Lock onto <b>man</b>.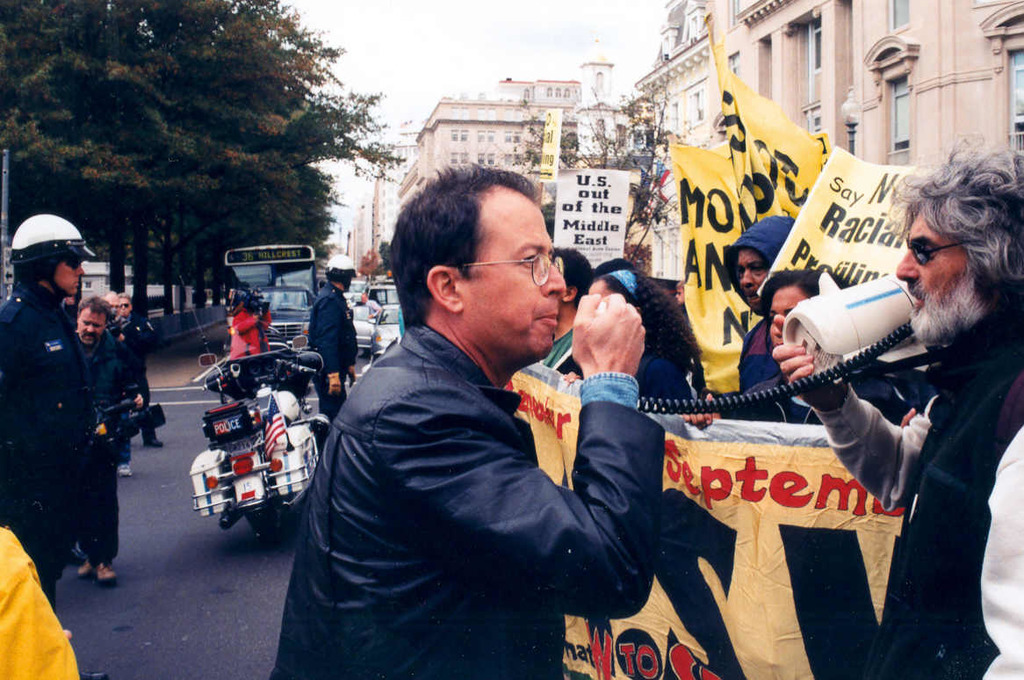
Locked: left=297, top=163, right=682, bottom=672.
